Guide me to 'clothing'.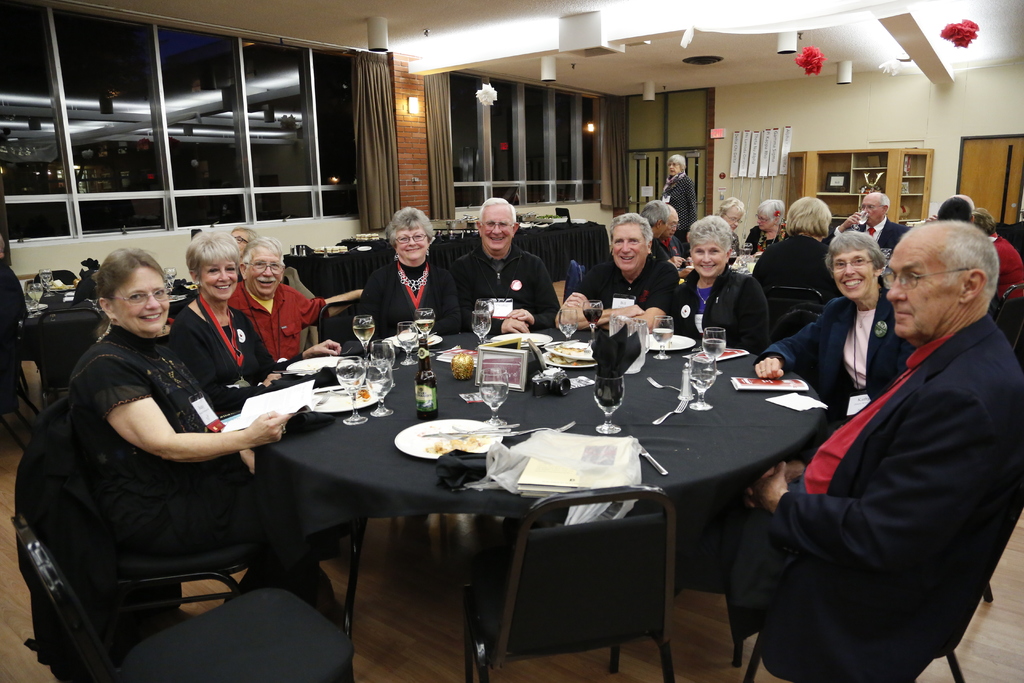
Guidance: [678, 268, 762, 340].
